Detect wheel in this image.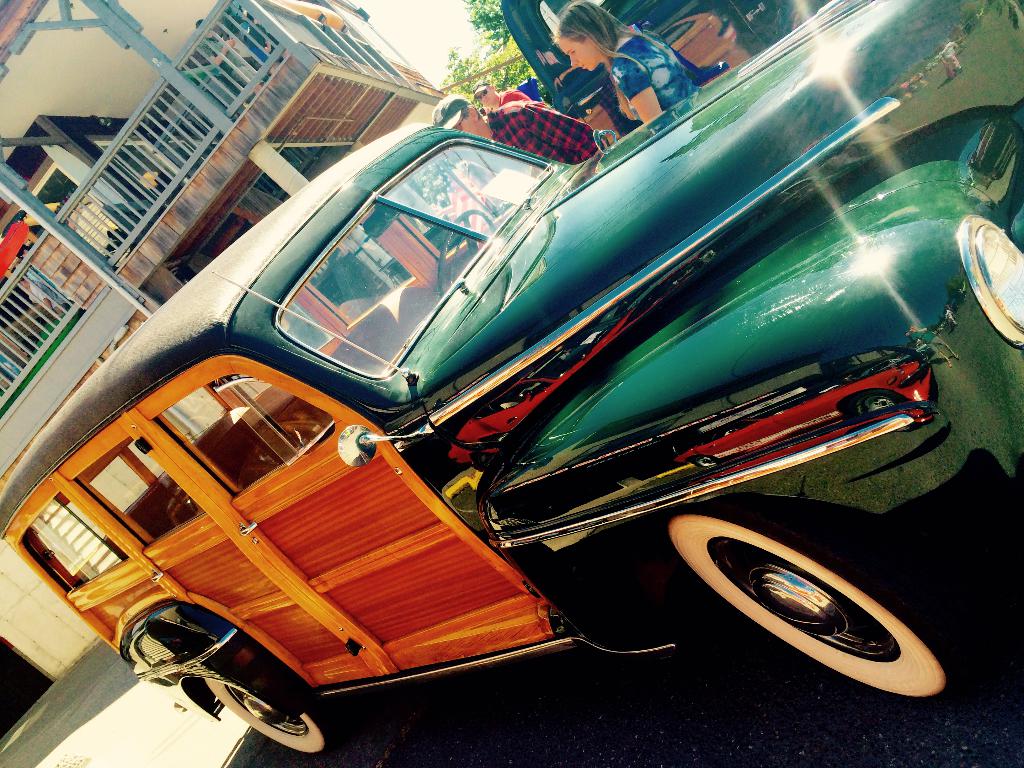
Detection: region(436, 209, 495, 298).
